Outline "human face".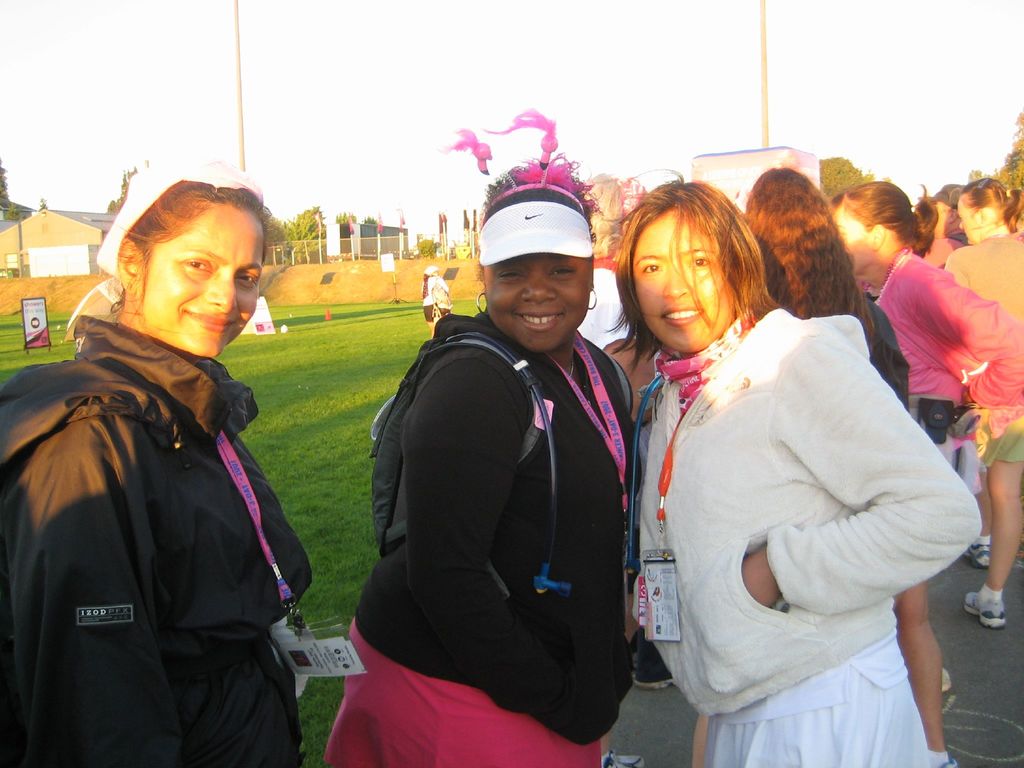
Outline: [953,198,979,241].
